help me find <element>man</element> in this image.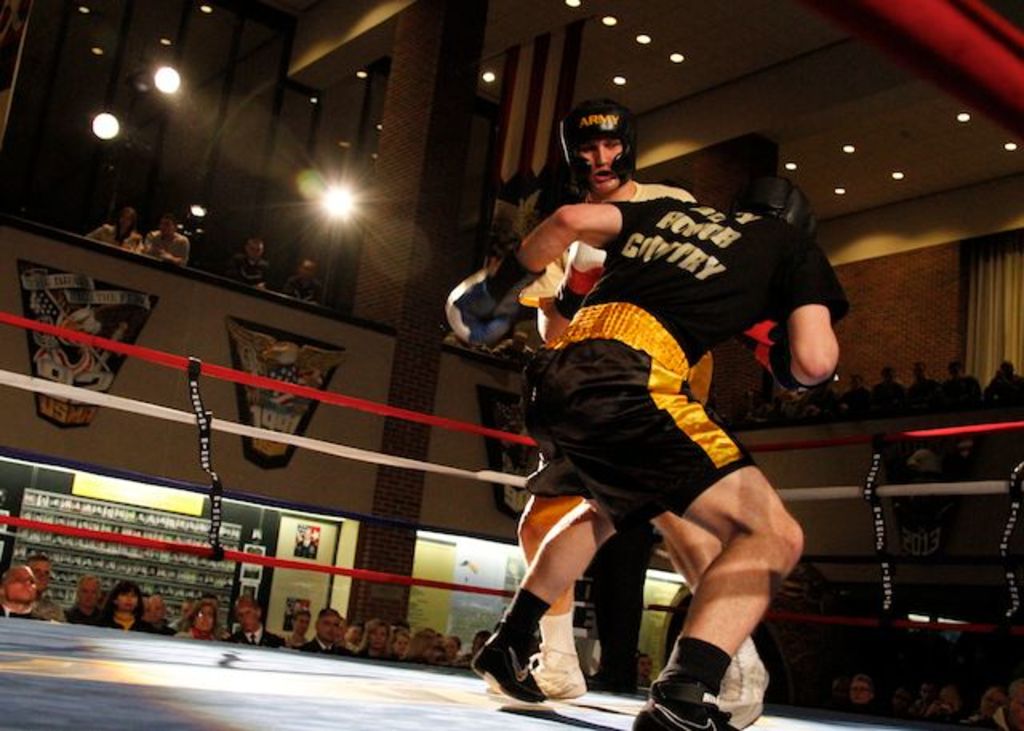
Found it: [x1=227, y1=597, x2=274, y2=646].
